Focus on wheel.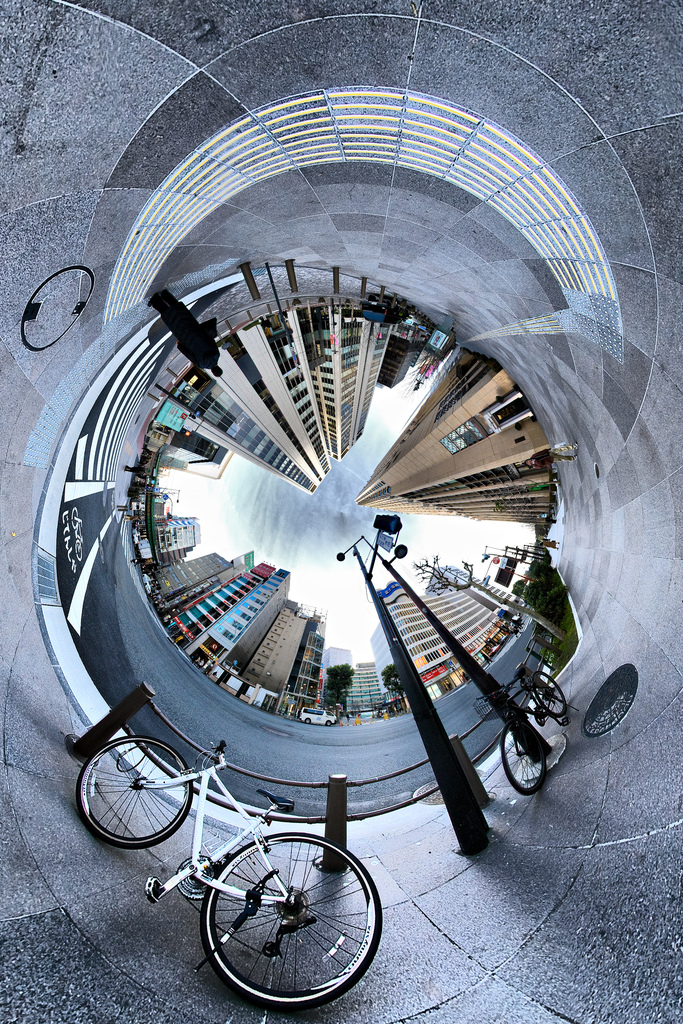
Focused at box=[76, 735, 195, 852].
